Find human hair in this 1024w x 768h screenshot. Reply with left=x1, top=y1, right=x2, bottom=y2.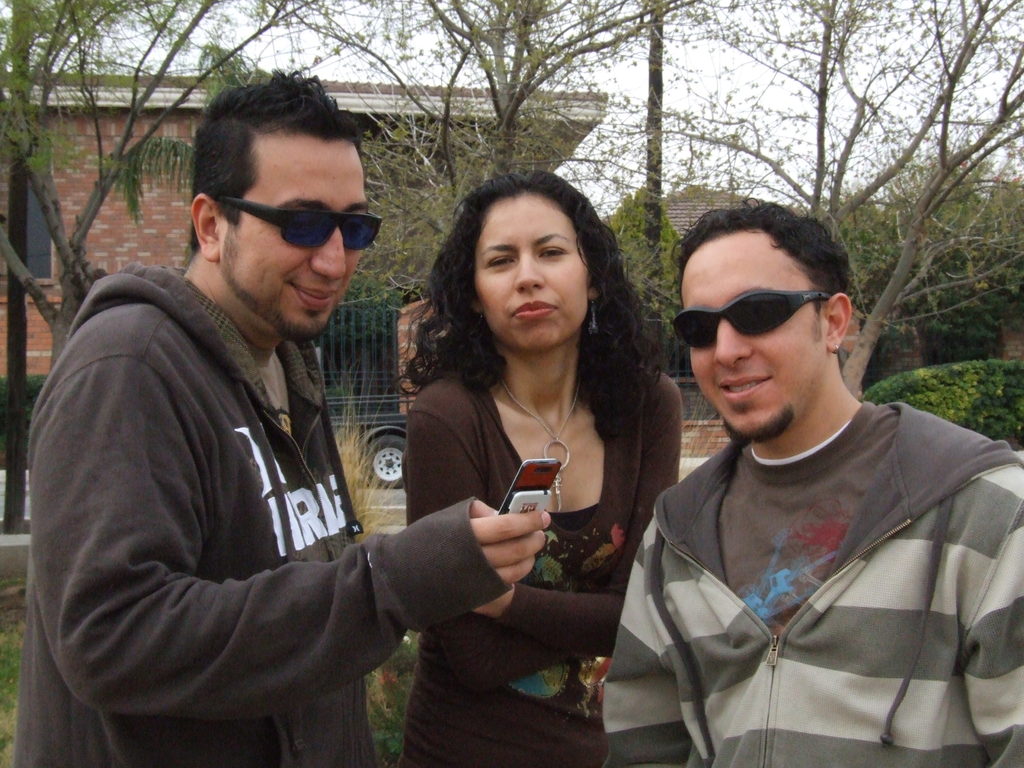
left=167, top=83, right=362, bottom=271.
